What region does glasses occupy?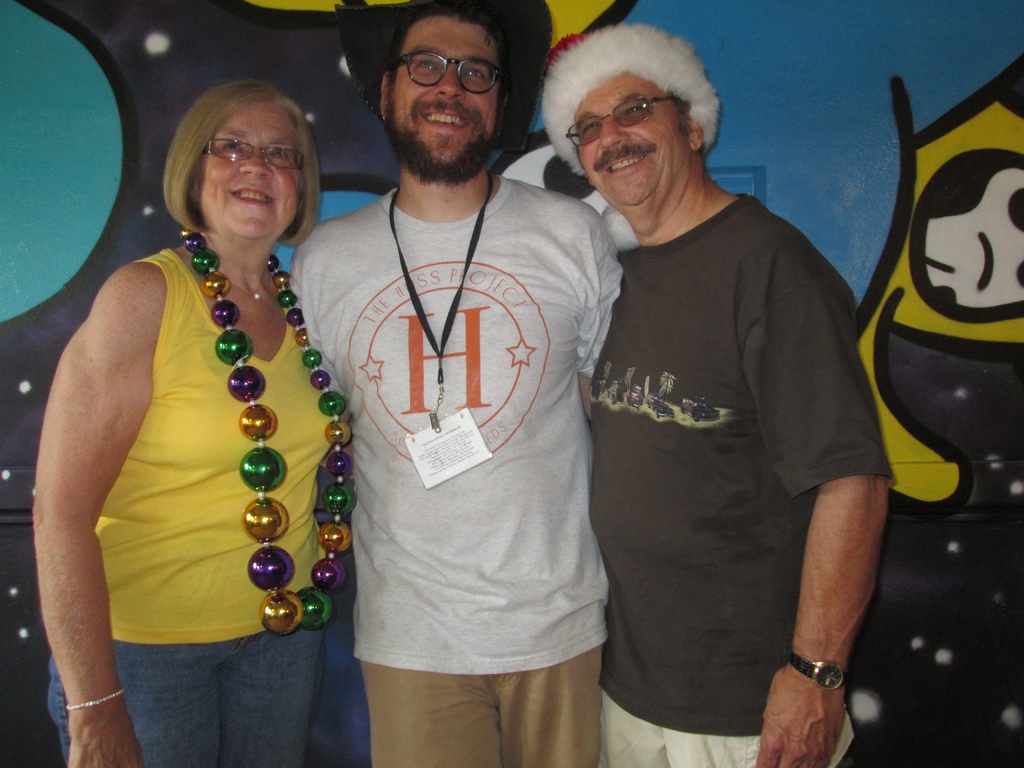
pyautogui.locateOnScreen(390, 54, 499, 94).
